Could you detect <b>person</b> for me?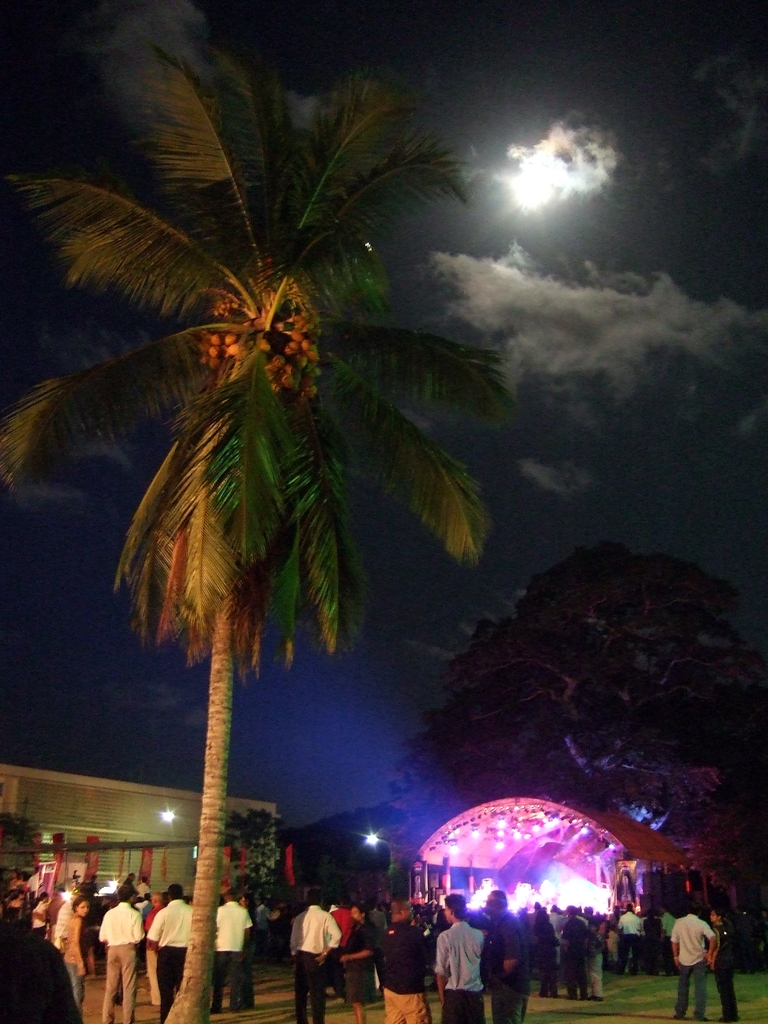
Detection result: (x1=96, y1=881, x2=145, y2=1023).
